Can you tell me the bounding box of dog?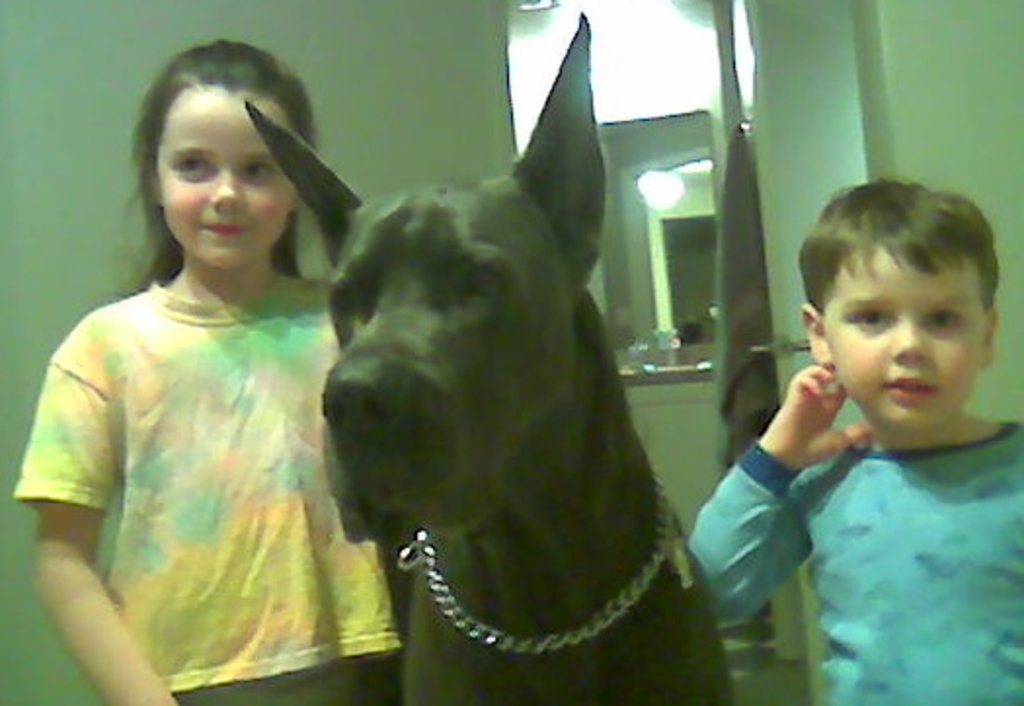
left=244, top=6, right=731, bottom=704.
